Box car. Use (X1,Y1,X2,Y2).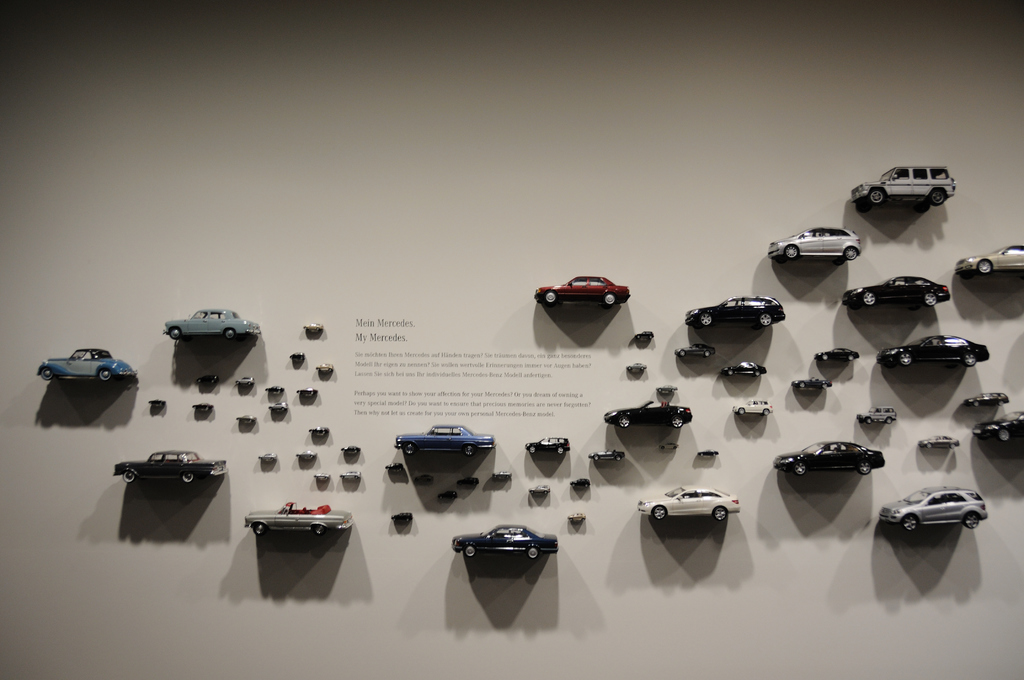
(451,521,559,560).
